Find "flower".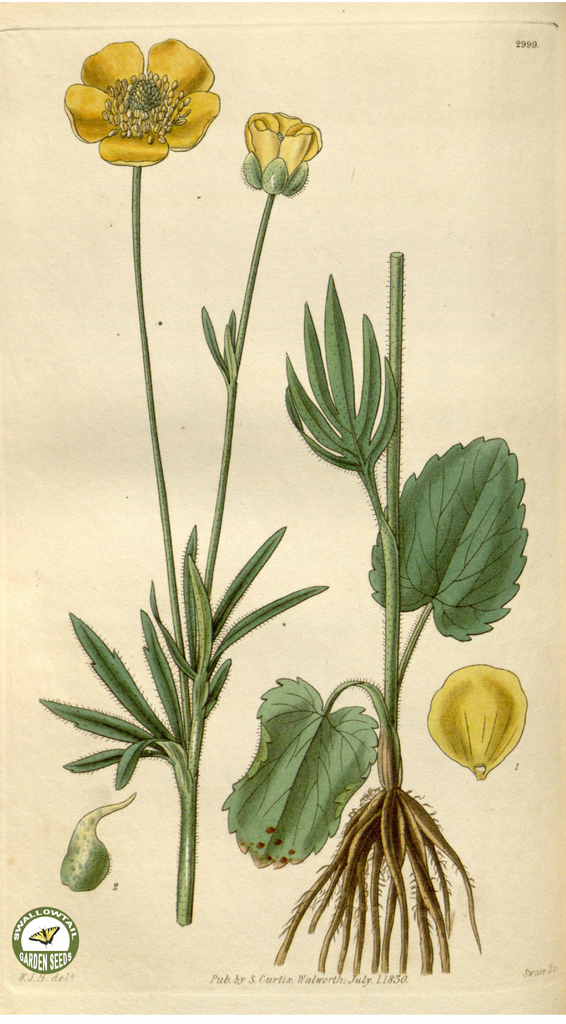
(60,19,217,145).
